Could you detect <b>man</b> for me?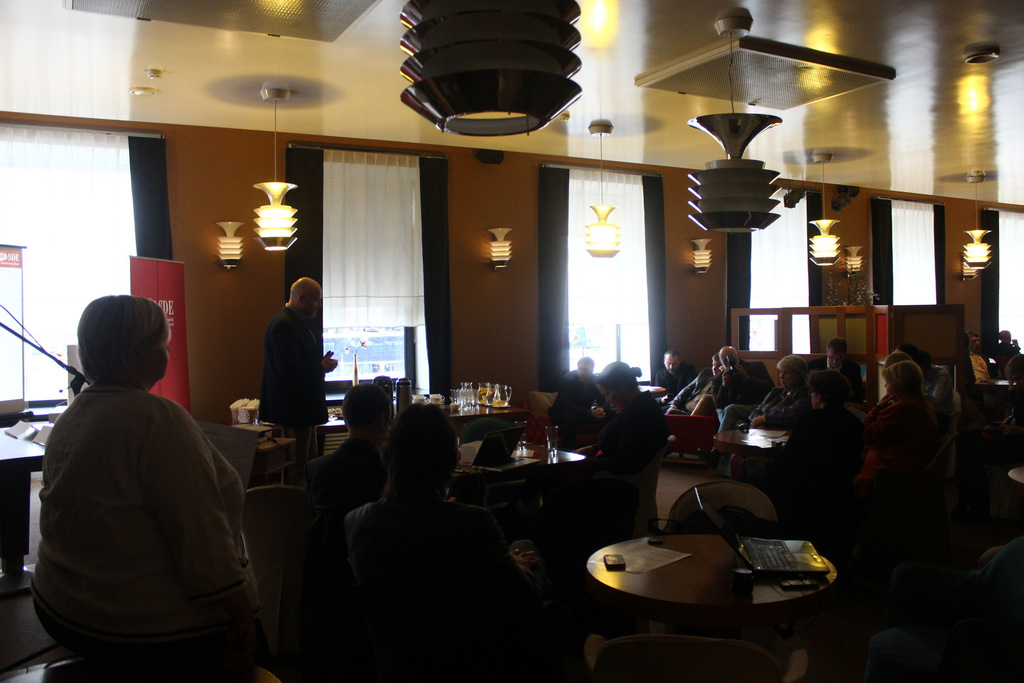
Detection result: [731,366,867,495].
